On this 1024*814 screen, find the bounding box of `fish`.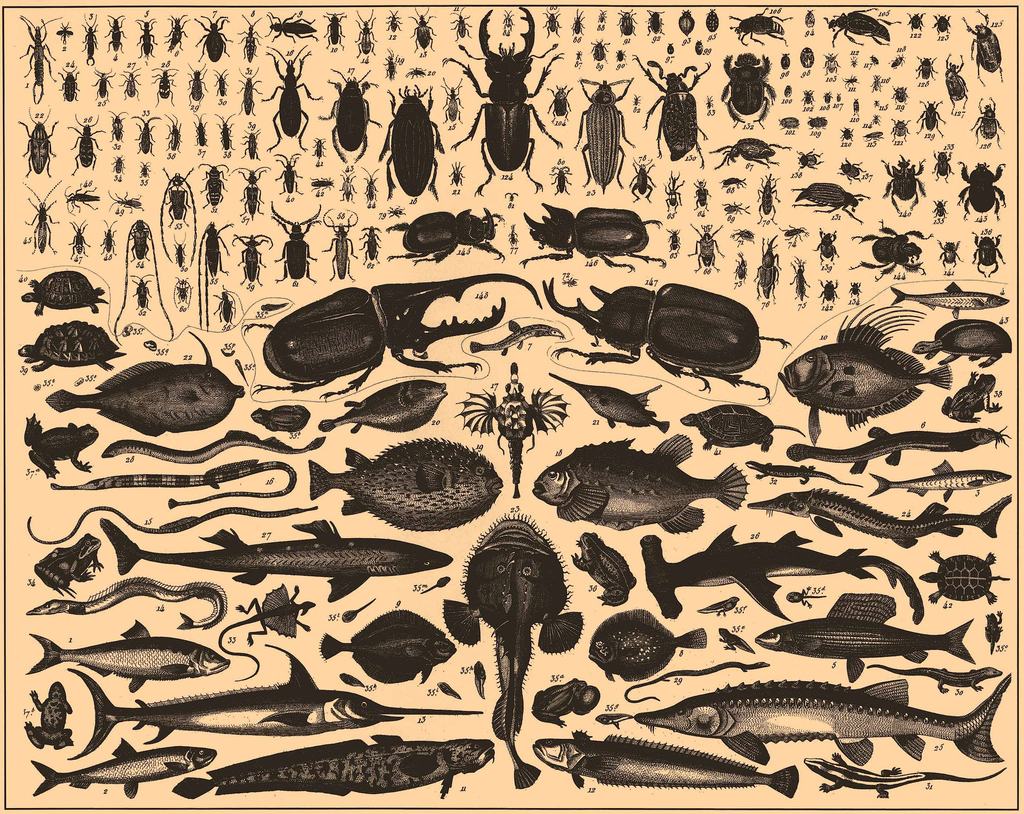
Bounding box: <box>548,373,671,435</box>.
